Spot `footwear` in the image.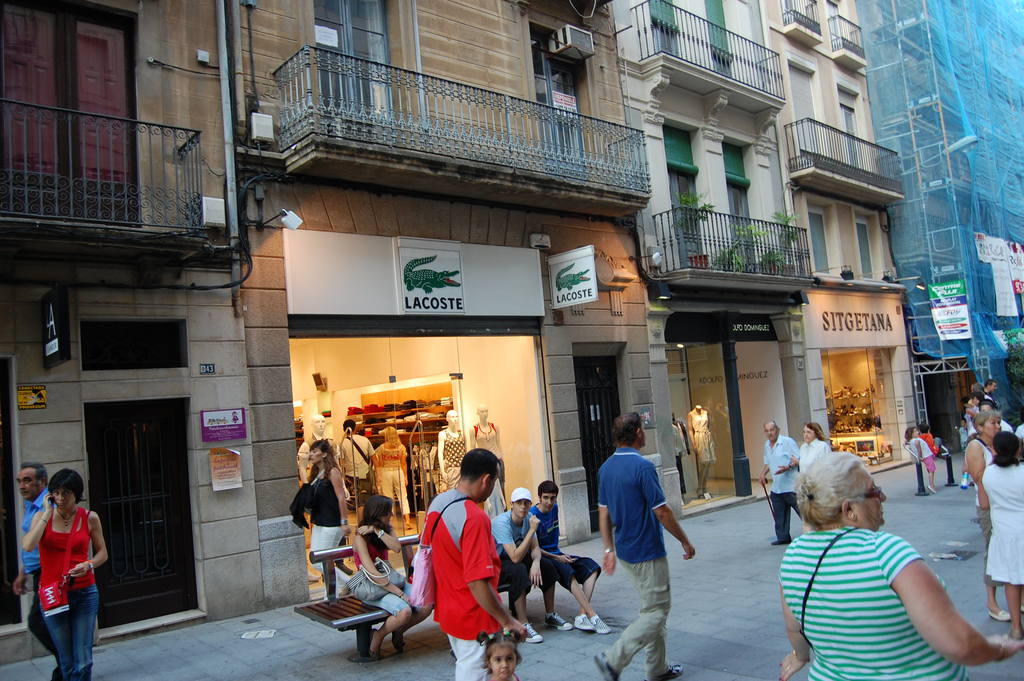
`footwear` found at [left=702, top=486, right=712, bottom=497].
